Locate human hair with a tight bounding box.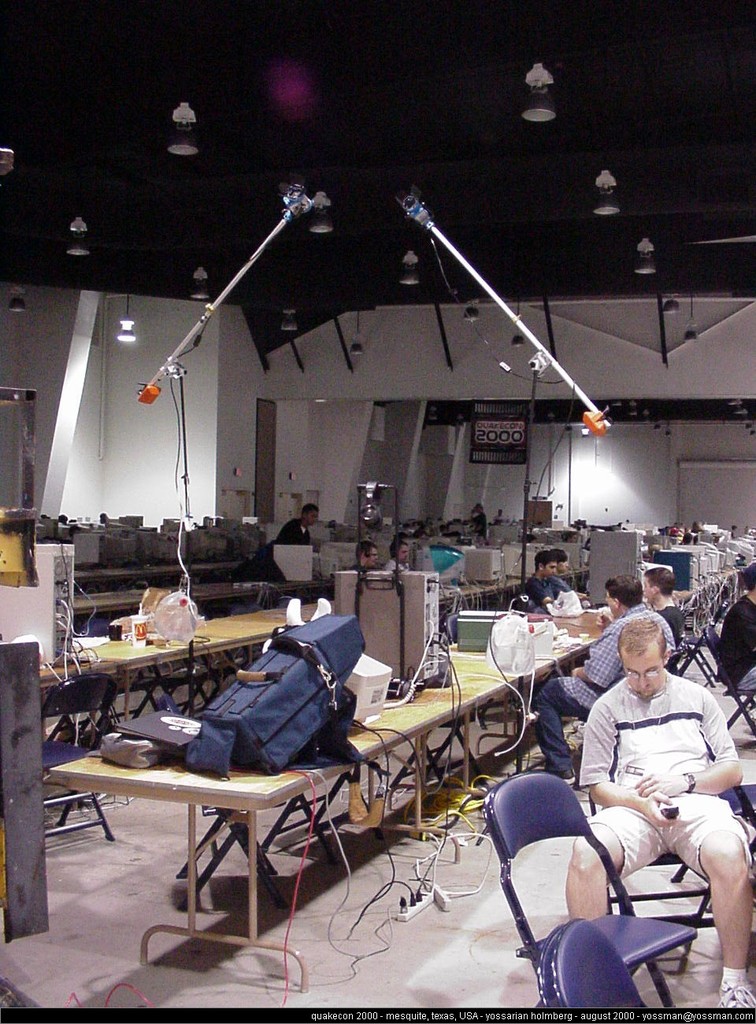
(298,503,318,523).
